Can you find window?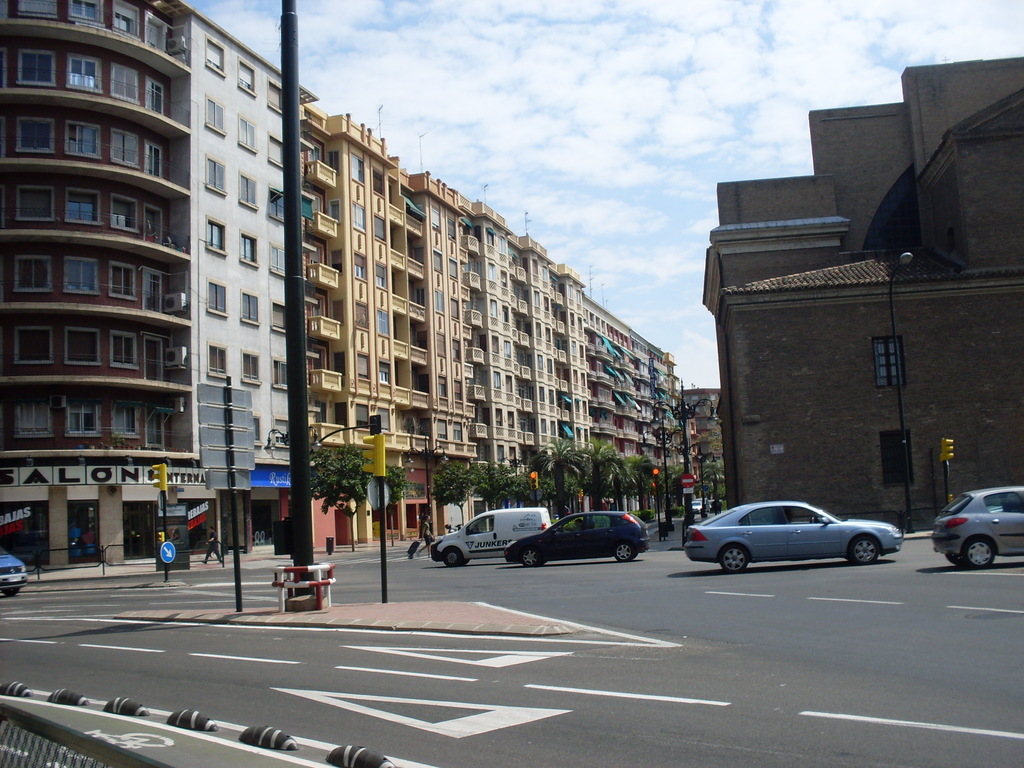
Yes, bounding box: 107 266 138 296.
